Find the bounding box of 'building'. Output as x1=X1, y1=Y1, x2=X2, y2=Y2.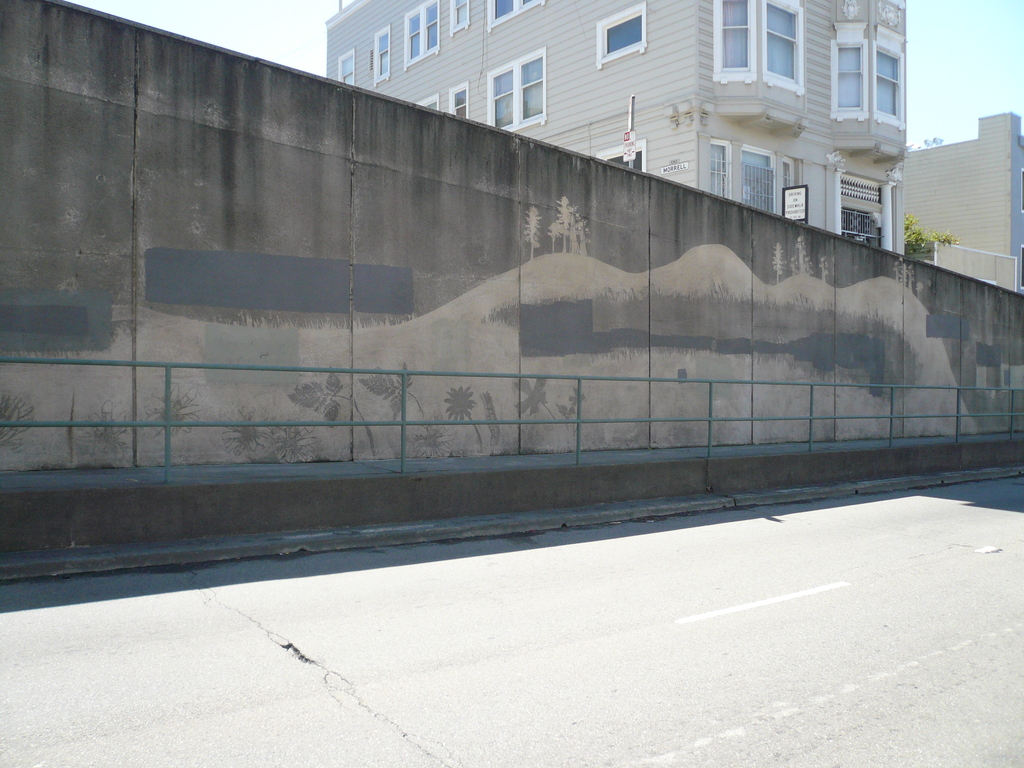
x1=324, y1=1, x2=909, y2=254.
